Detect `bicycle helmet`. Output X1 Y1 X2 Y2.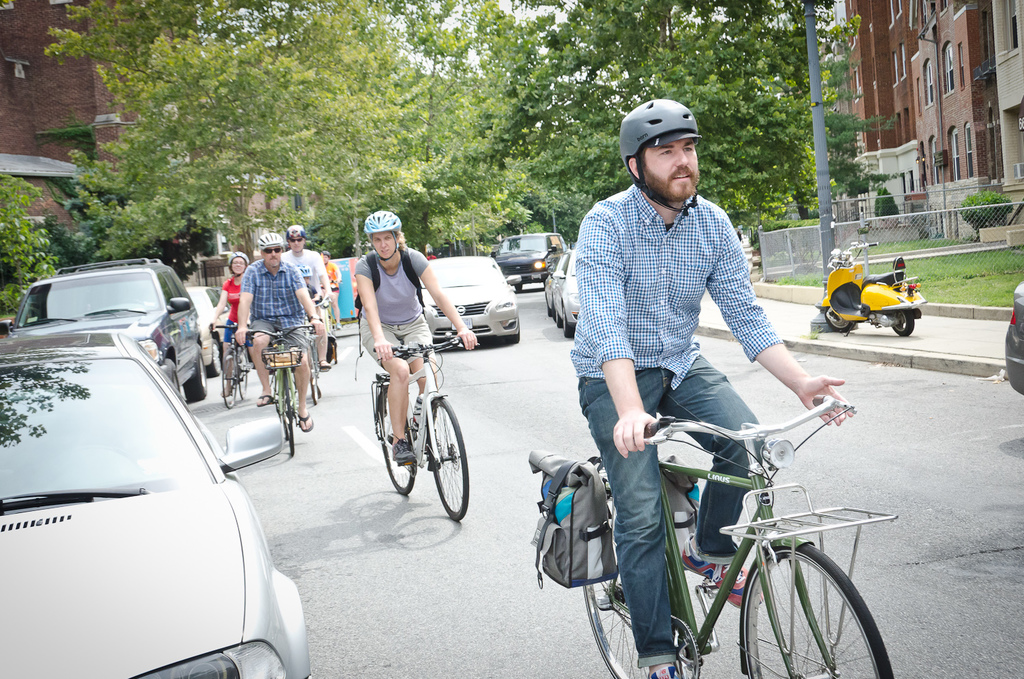
616 100 699 213.
